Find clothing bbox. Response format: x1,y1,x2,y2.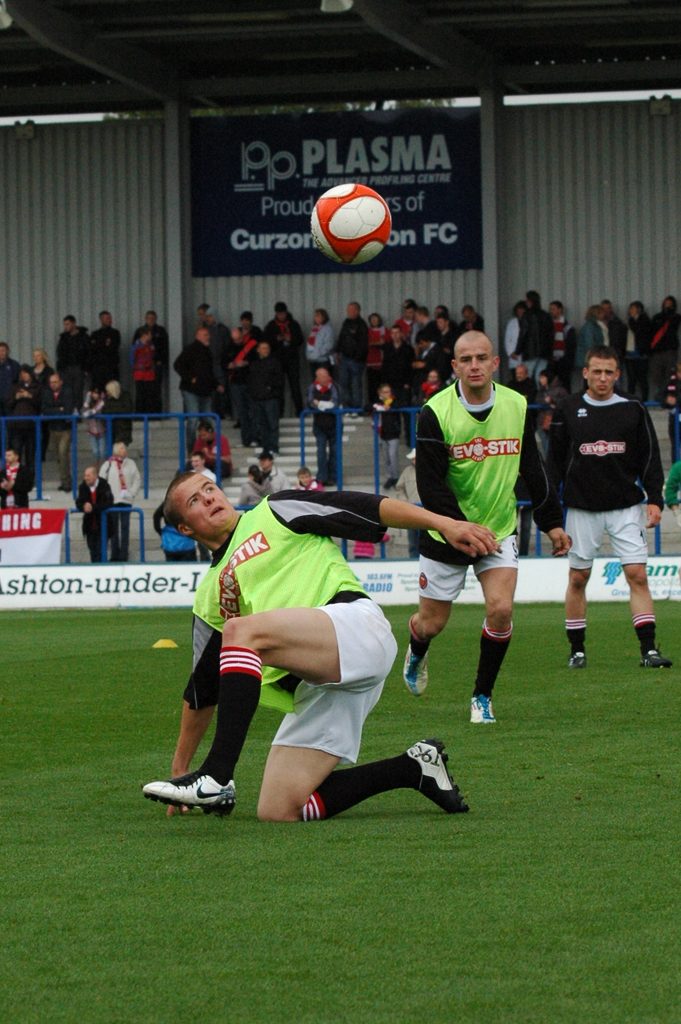
238,352,279,438.
